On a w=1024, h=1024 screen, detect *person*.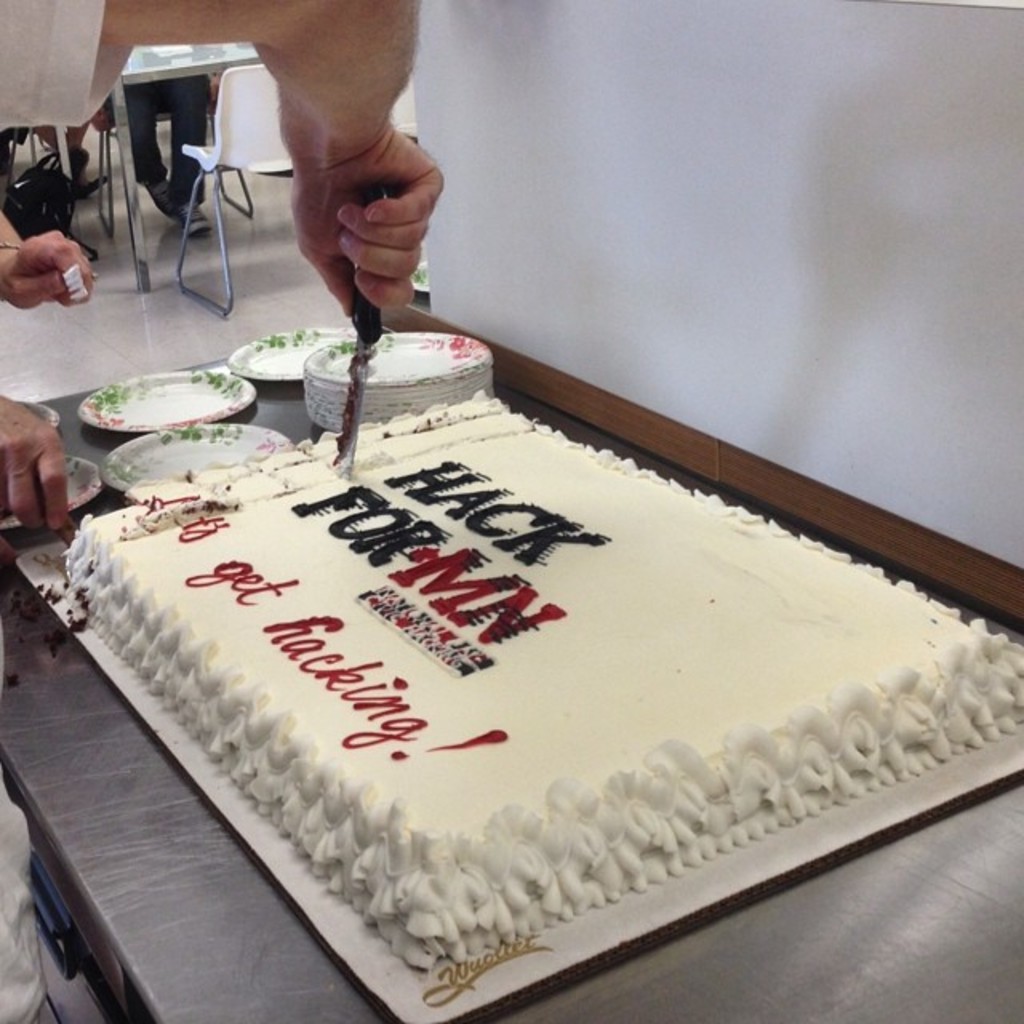
<bbox>0, 0, 448, 525</bbox>.
